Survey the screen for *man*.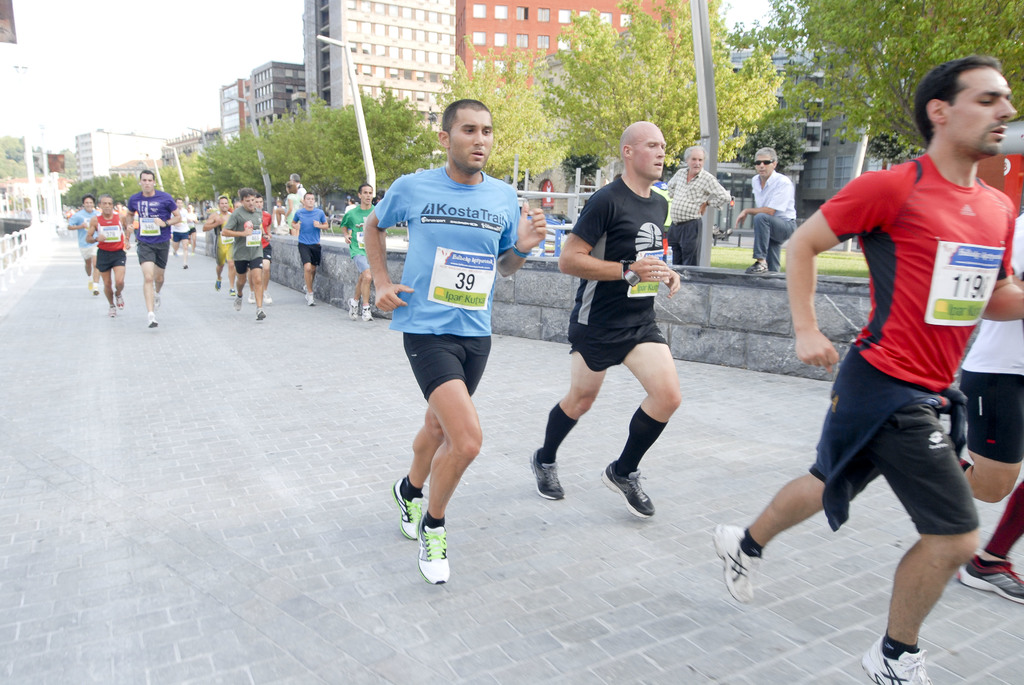
Survey found: 288/191/326/307.
